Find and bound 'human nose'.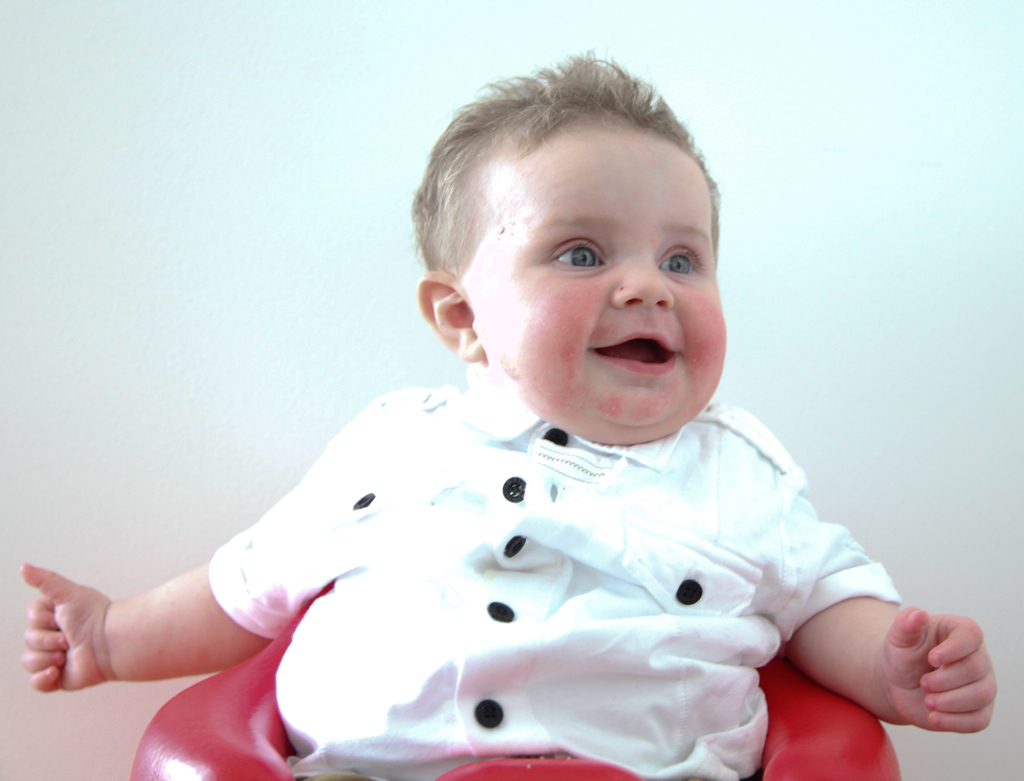
Bound: {"left": 613, "top": 238, "right": 675, "bottom": 306}.
